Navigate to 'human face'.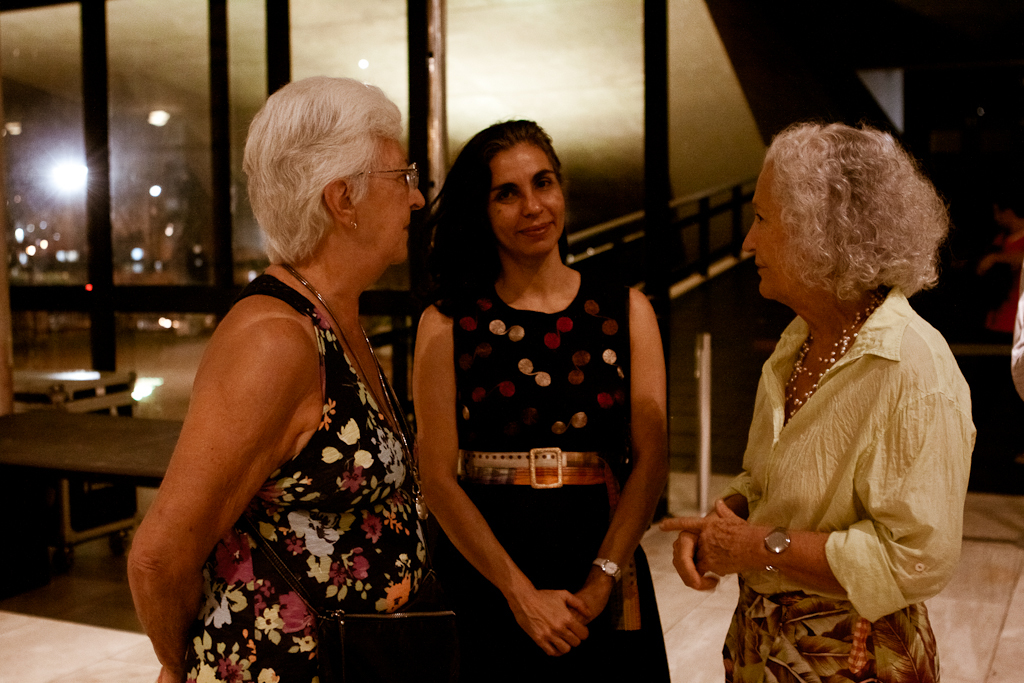
Navigation target: 488 141 565 251.
